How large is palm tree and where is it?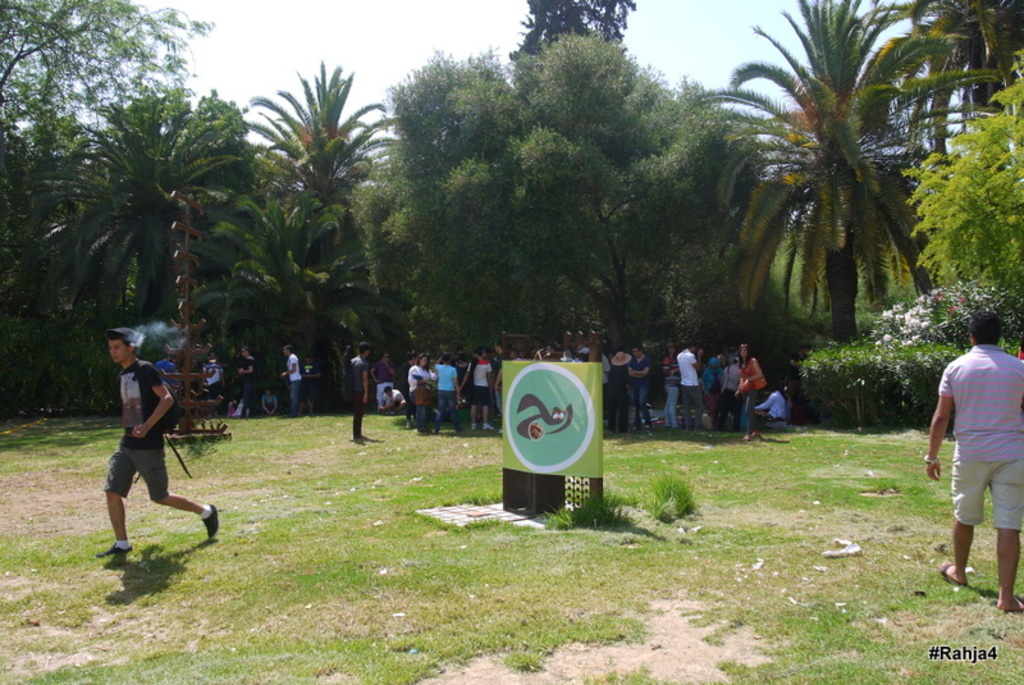
Bounding box: 201,196,404,406.
